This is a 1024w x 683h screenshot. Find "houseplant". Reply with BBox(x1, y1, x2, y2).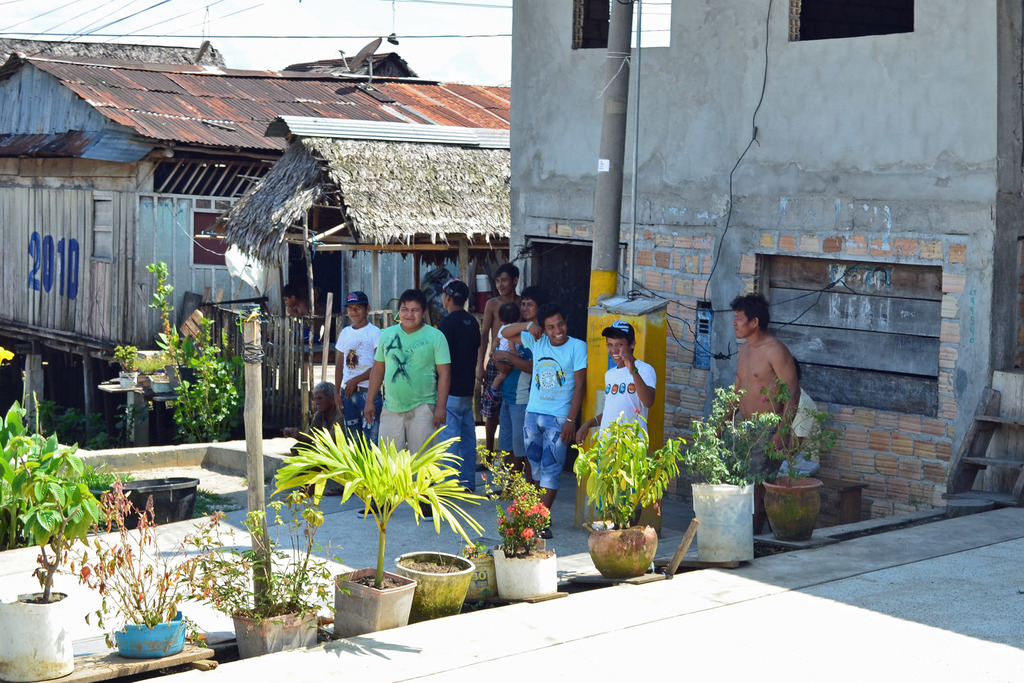
BBox(569, 404, 690, 577).
